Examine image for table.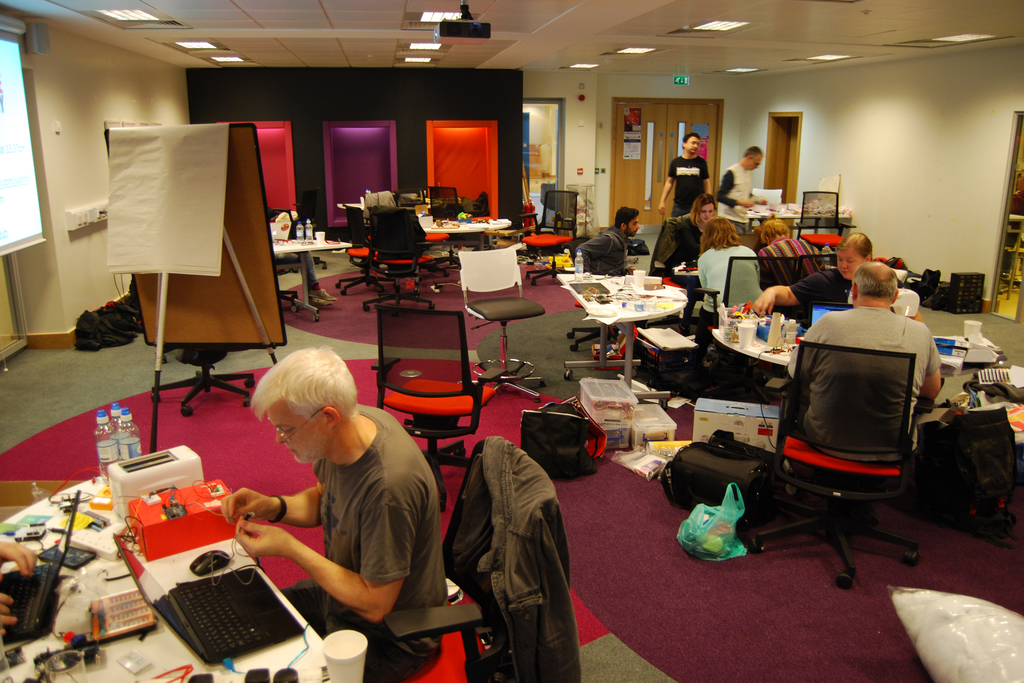
Examination result: locate(424, 222, 510, 249).
